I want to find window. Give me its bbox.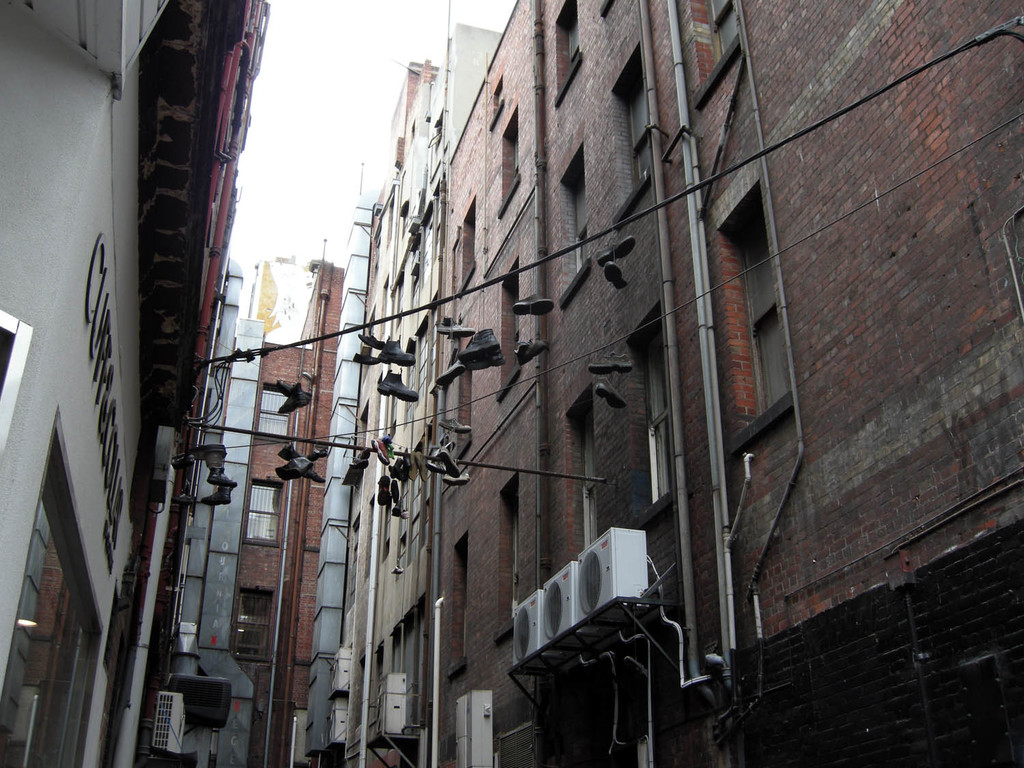
l=563, t=143, r=589, b=297.
